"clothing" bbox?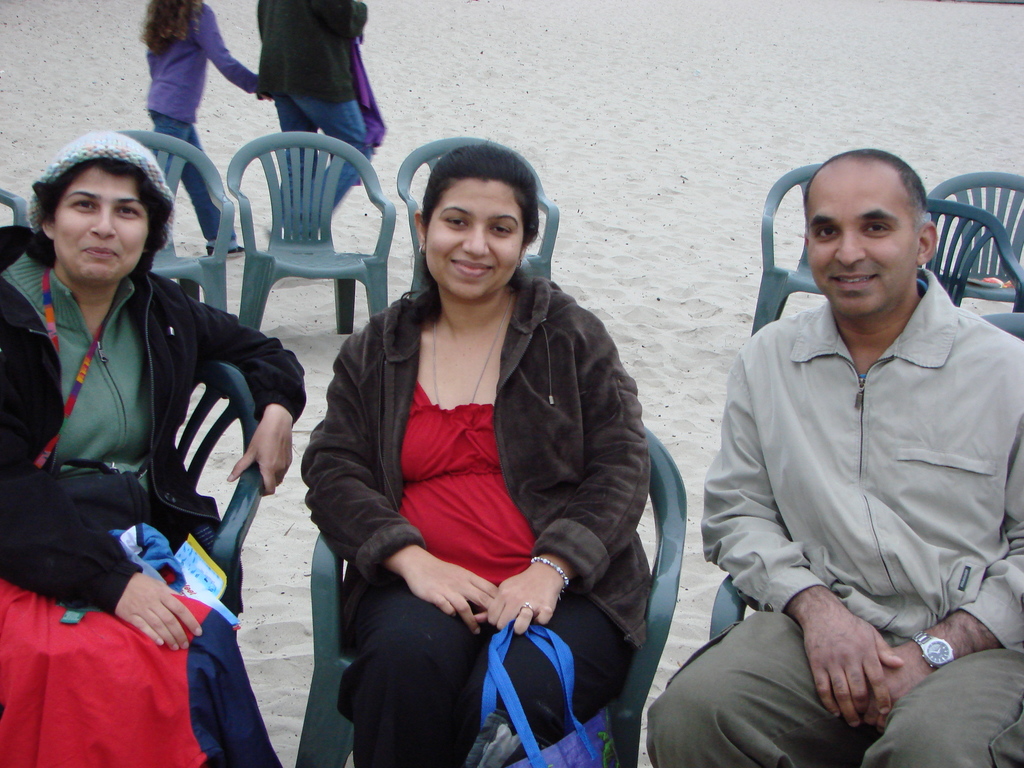
x1=294, y1=262, x2=652, y2=767
